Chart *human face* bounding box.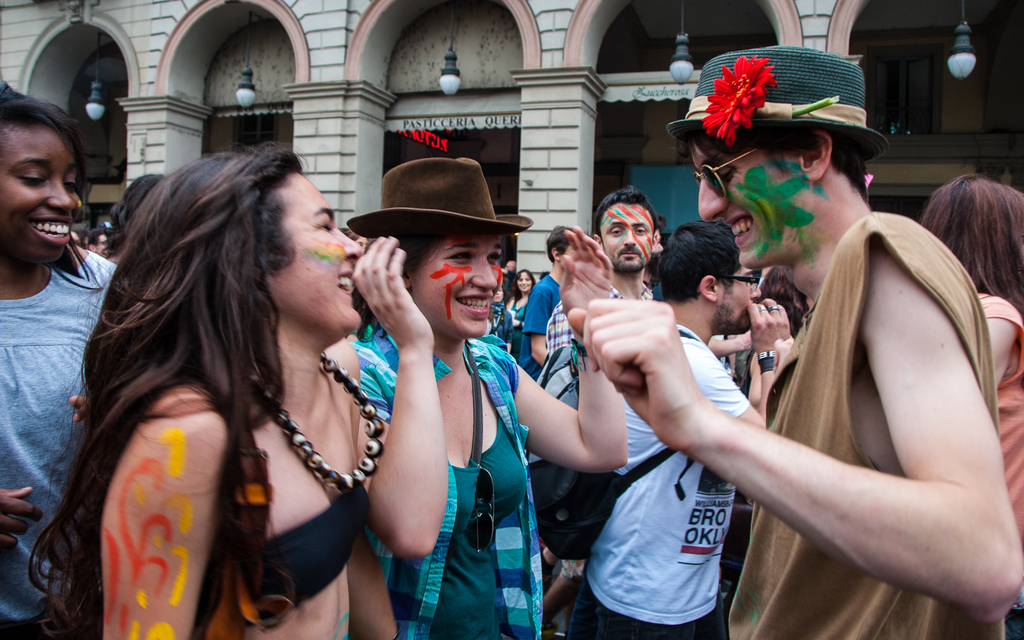
Charted: left=0, top=122, right=90, bottom=280.
